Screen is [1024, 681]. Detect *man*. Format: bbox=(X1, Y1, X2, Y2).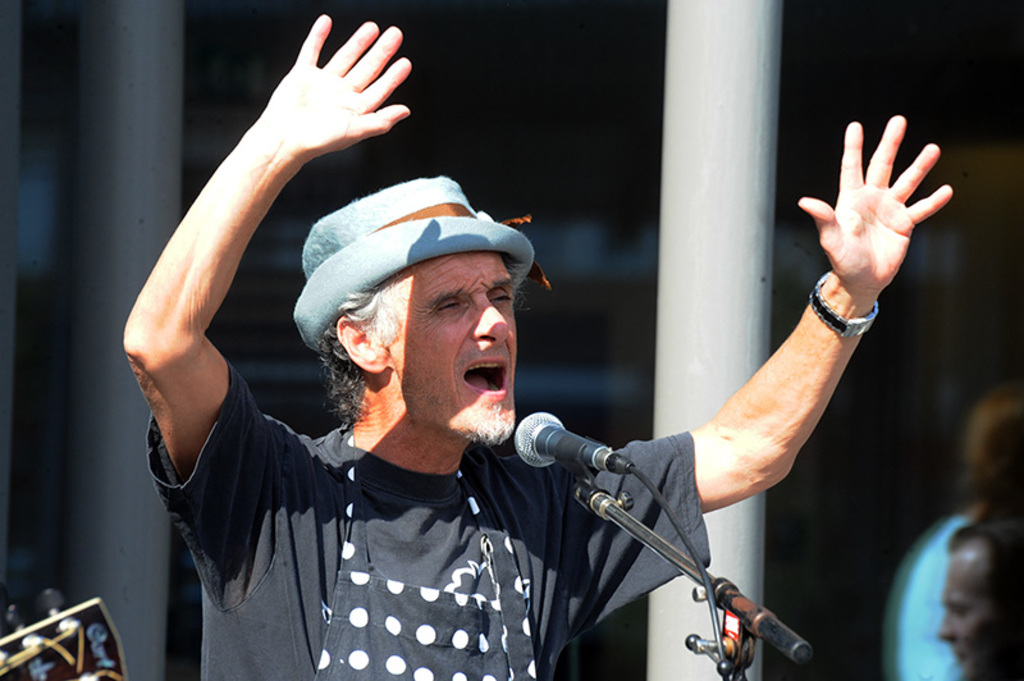
bbox=(123, 6, 947, 680).
